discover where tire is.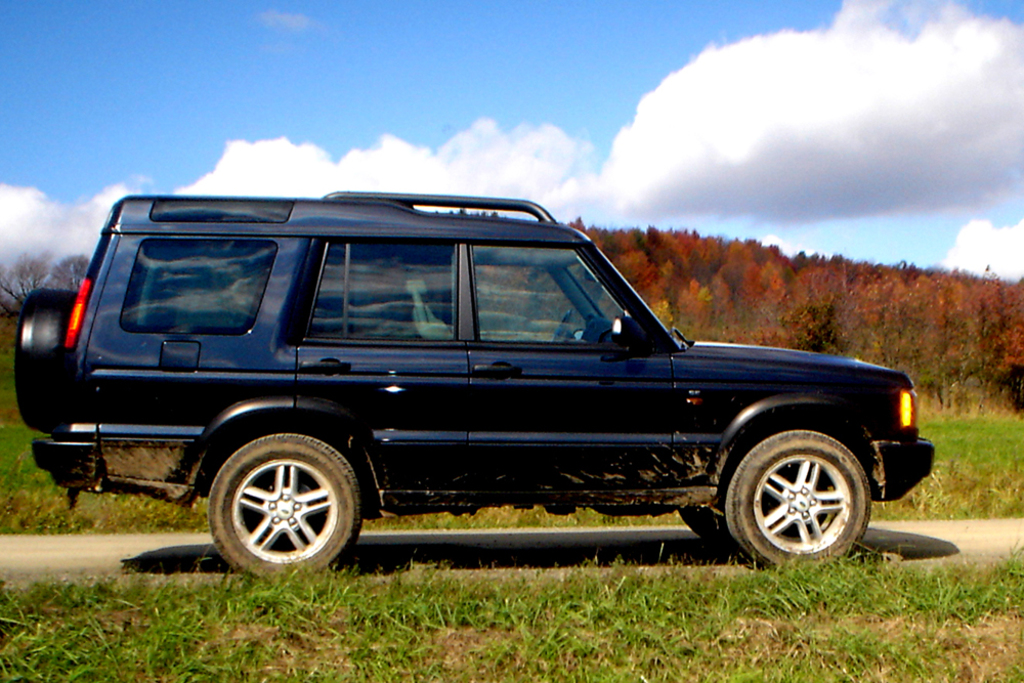
Discovered at left=209, top=436, right=353, bottom=584.
